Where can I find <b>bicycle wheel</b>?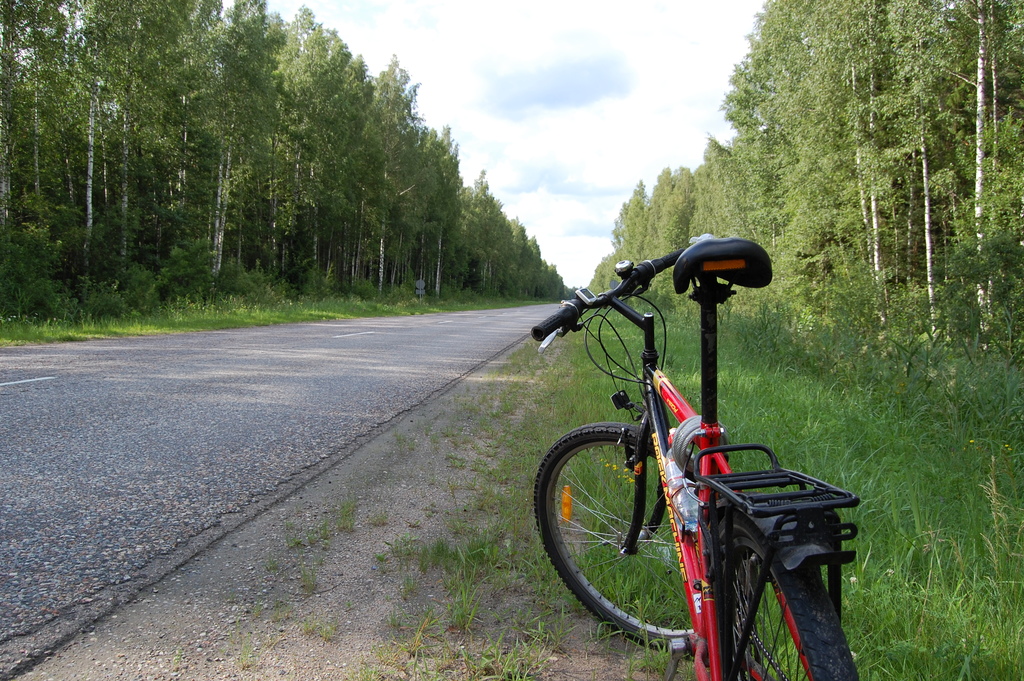
You can find it at crop(707, 513, 862, 680).
